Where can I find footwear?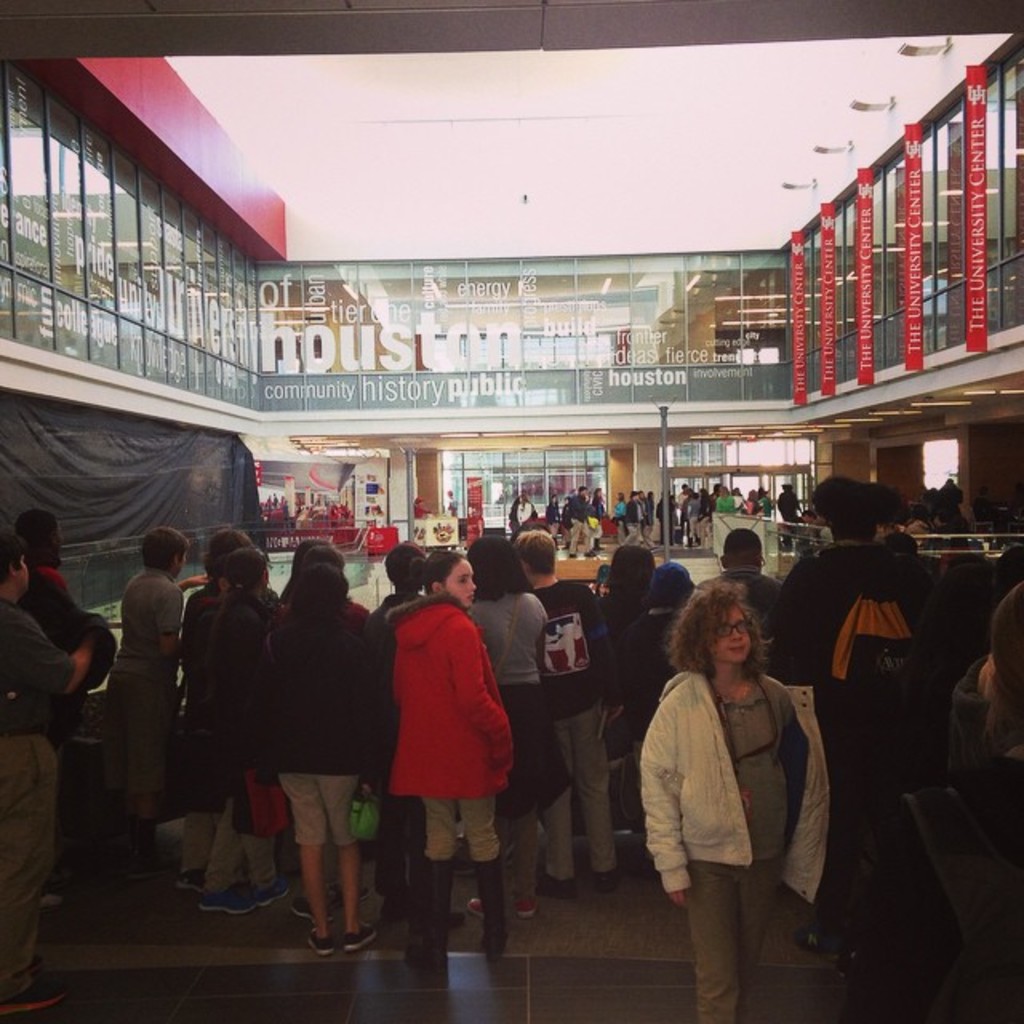
You can find it at box(0, 979, 62, 1013).
